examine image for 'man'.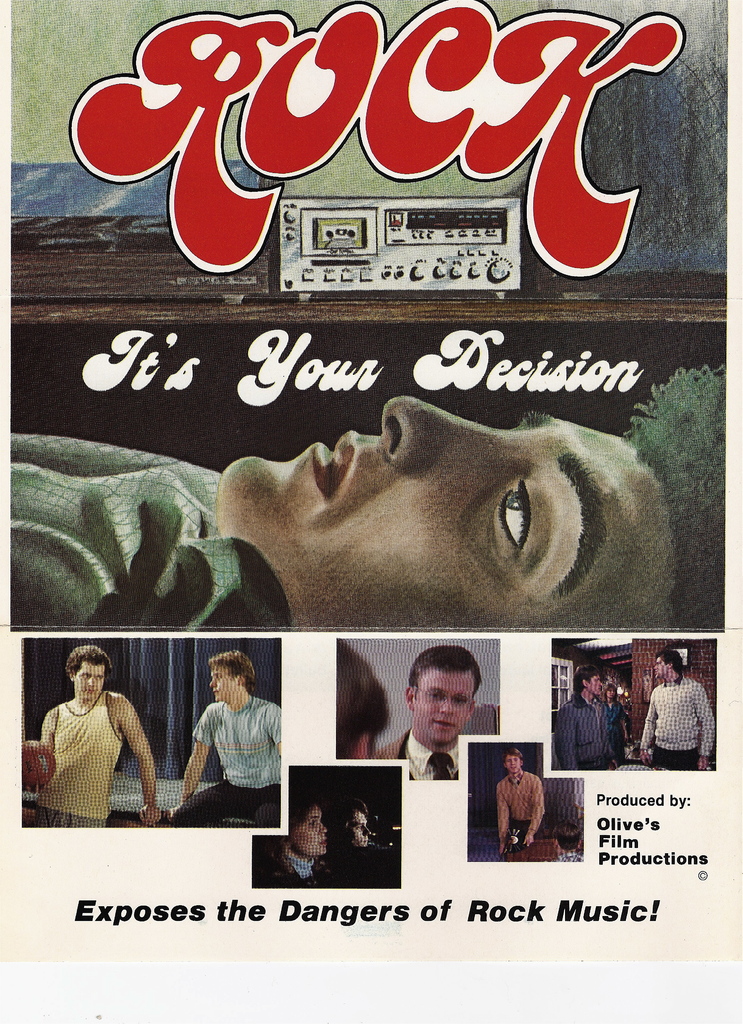
Examination result: l=373, t=643, r=483, b=781.
